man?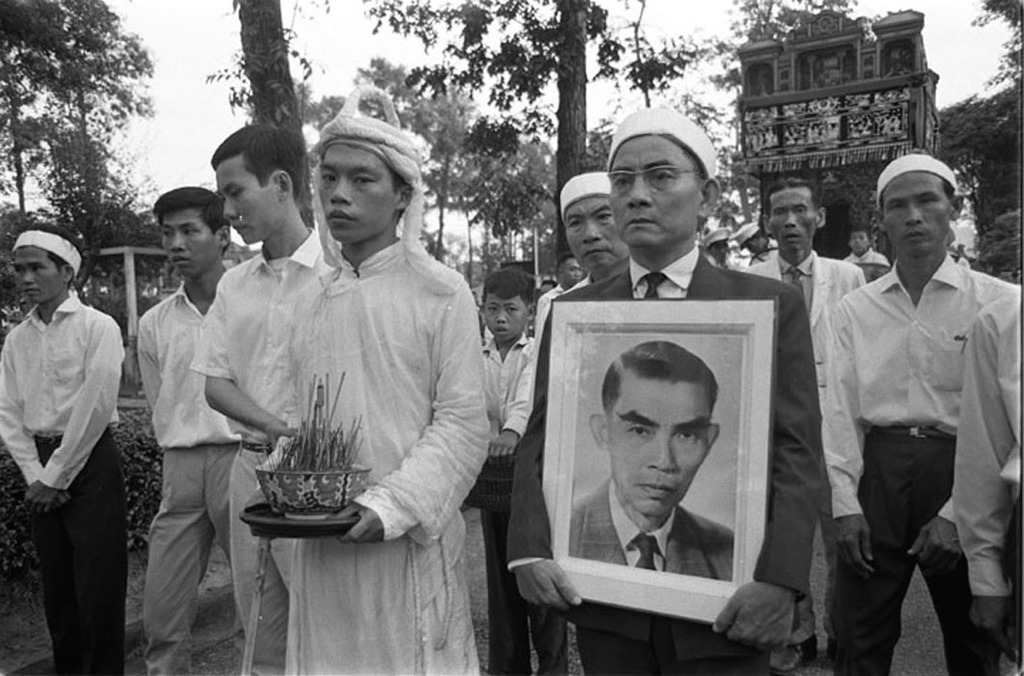
rect(243, 82, 495, 675)
